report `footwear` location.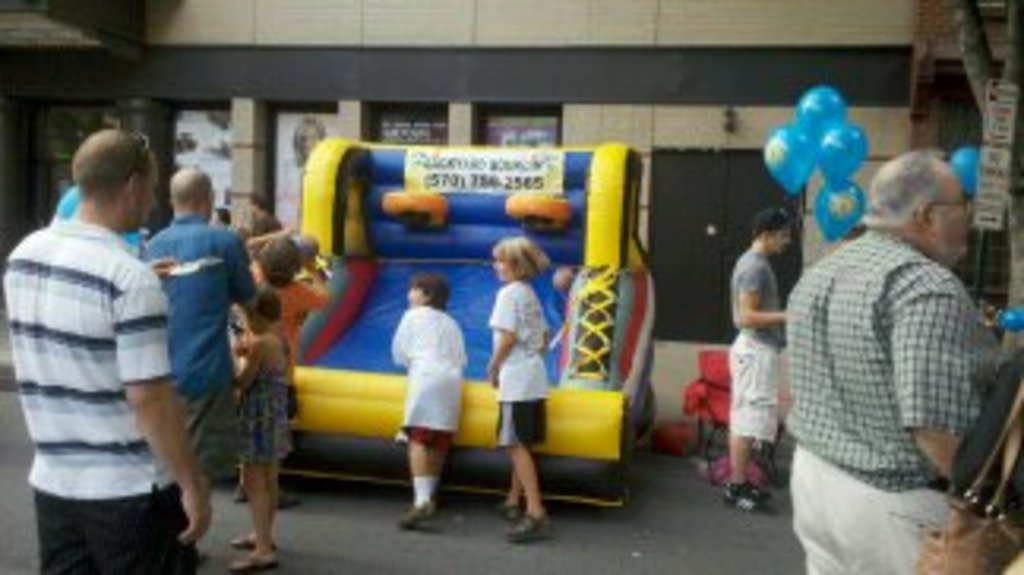
Report: 724 487 759 512.
